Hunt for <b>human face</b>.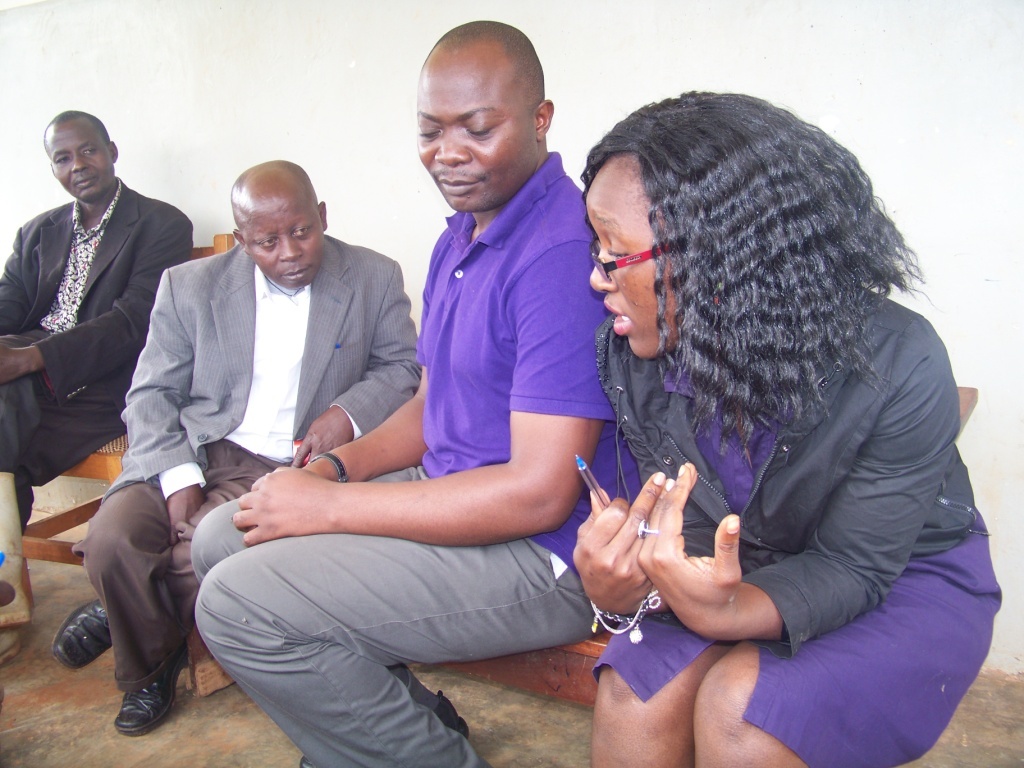
Hunted down at box=[49, 129, 114, 198].
